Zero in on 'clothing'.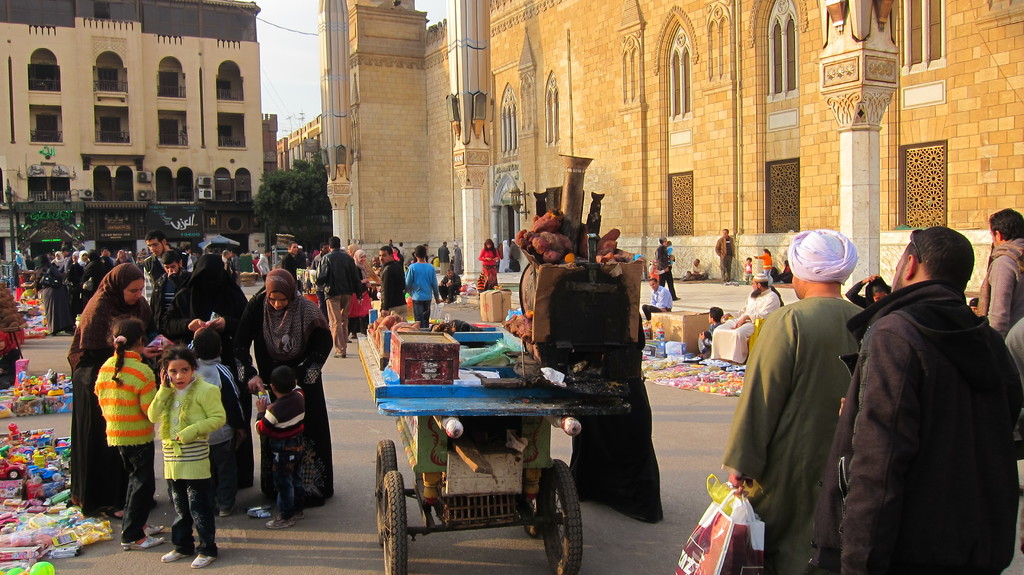
Zeroed in: Rect(559, 311, 657, 529).
